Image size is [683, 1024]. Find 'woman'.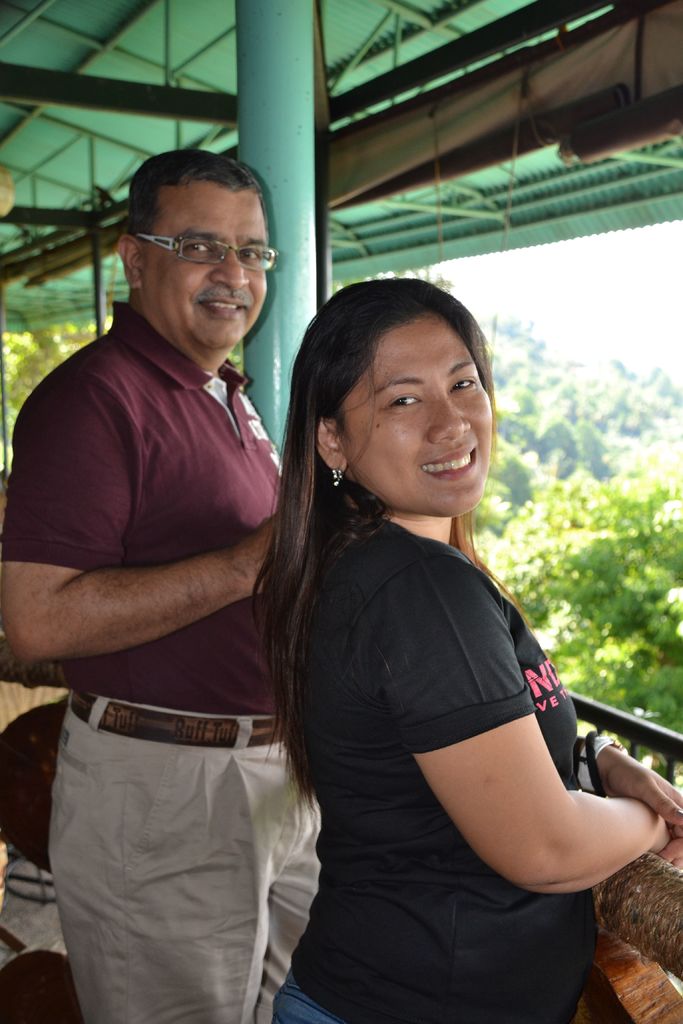
box=[217, 255, 633, 1023].
